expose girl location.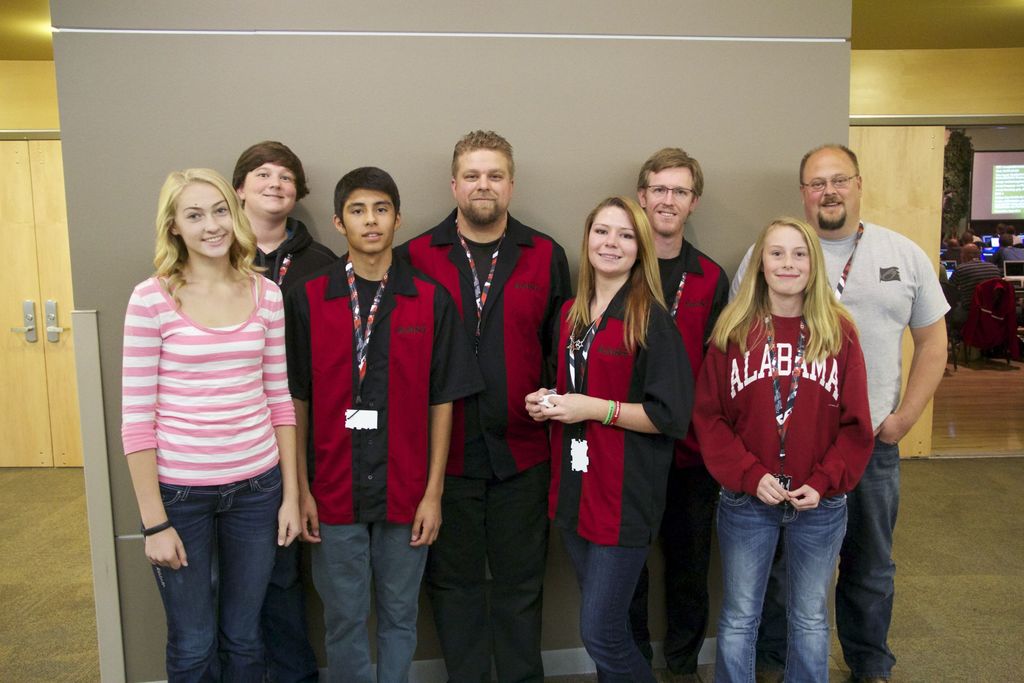
Exposed at [left=122, top=168, right=303, bottom=682].
